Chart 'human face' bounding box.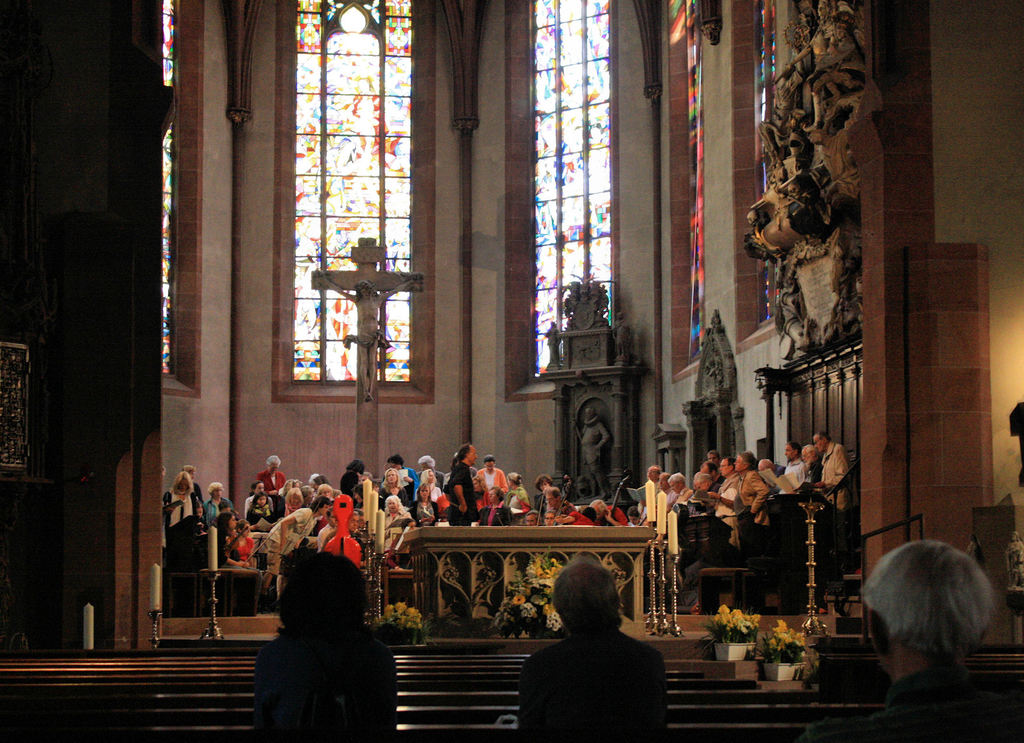
Charted: 468 445 481 466.
